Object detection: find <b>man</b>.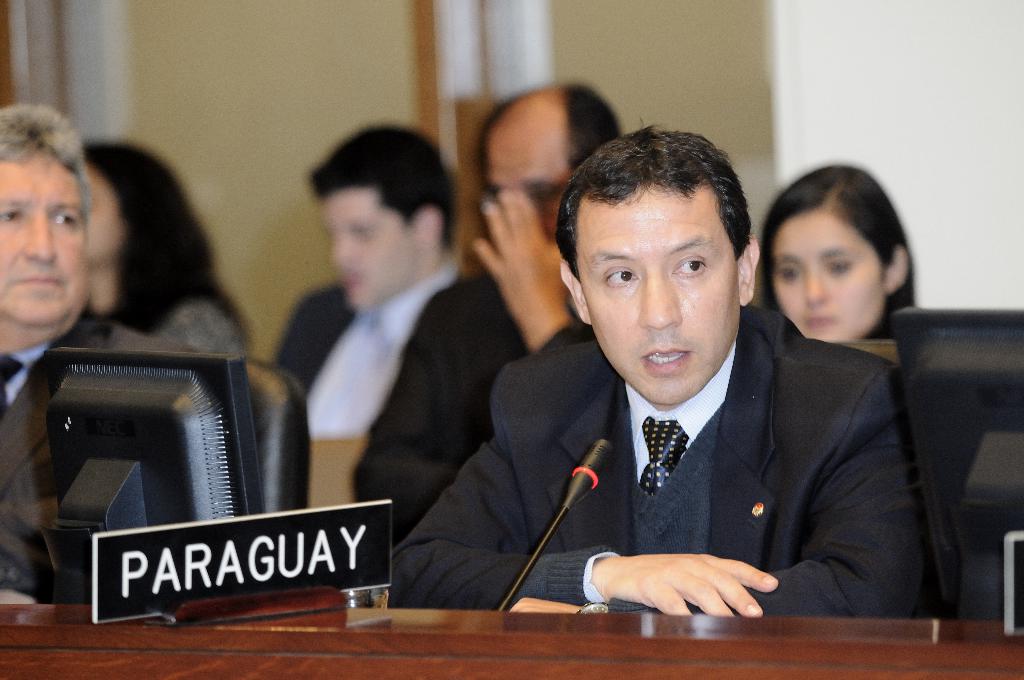
{"left": 303, "top": 125, "right": 474, "bottom": 435}.
